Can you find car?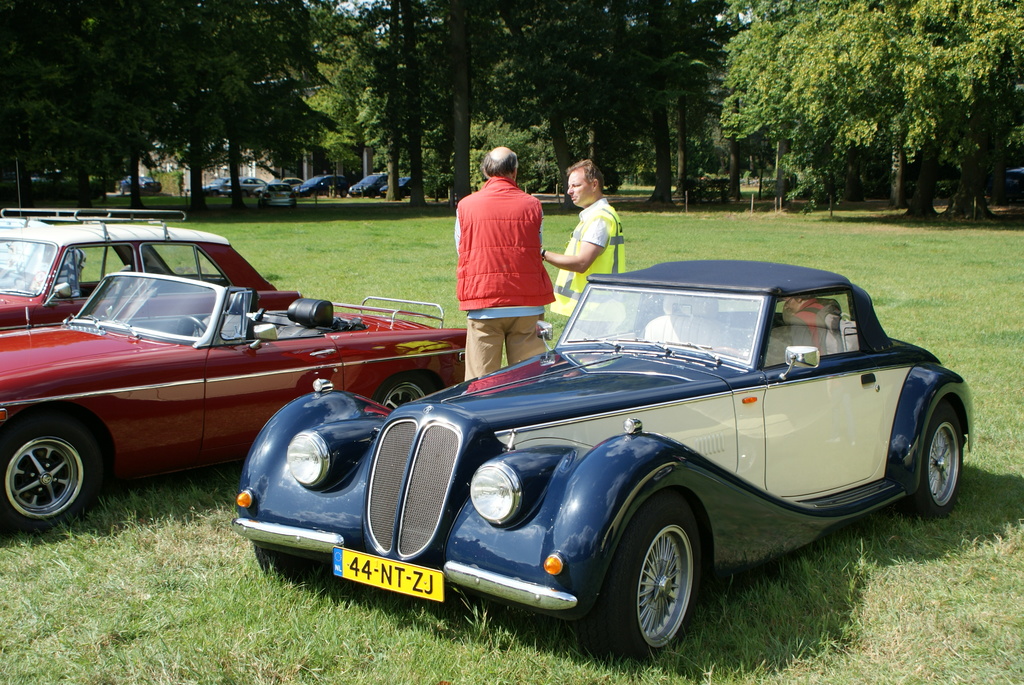
Yes, bounding box: box(200, 176, 229, 193).
